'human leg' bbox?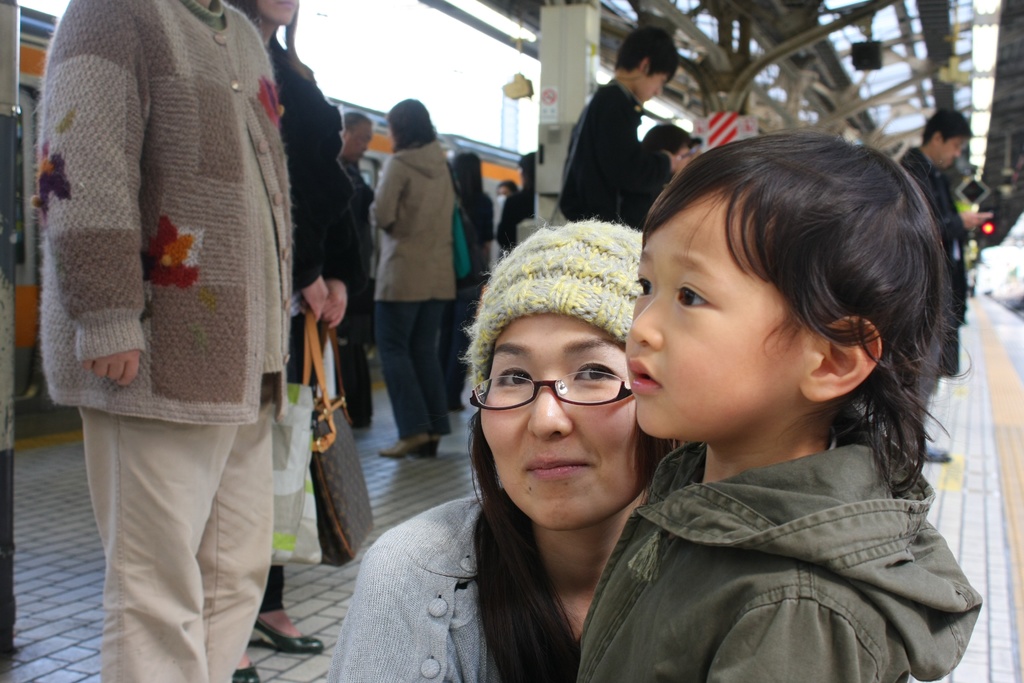
[406,288,449,446]
